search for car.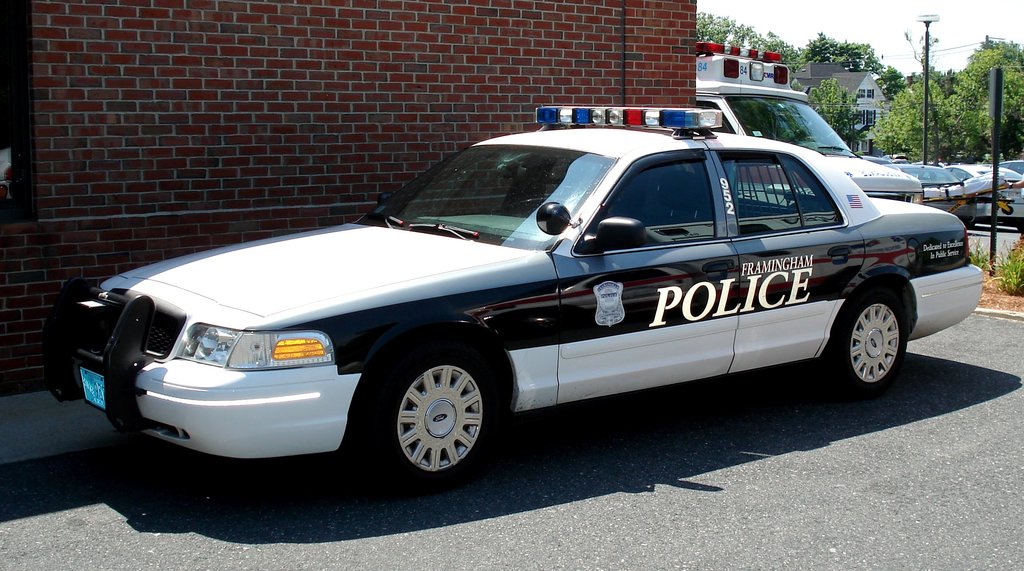
Found at l=883, t=159, r=981, b=226.
